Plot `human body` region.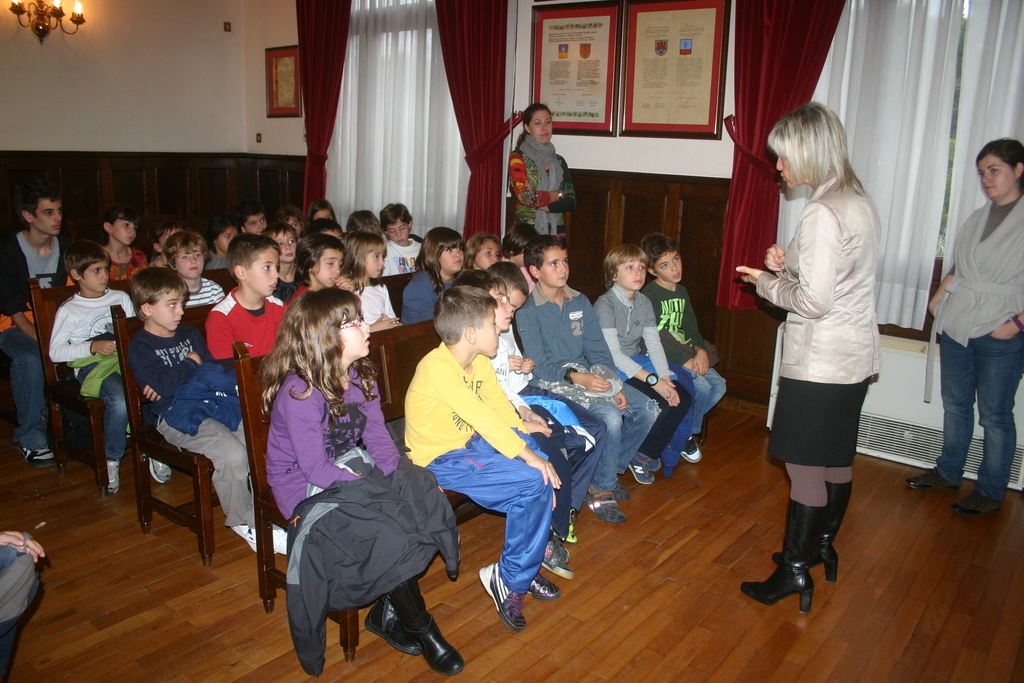
Plotted at bbox=(593, 284, 693, 488).
